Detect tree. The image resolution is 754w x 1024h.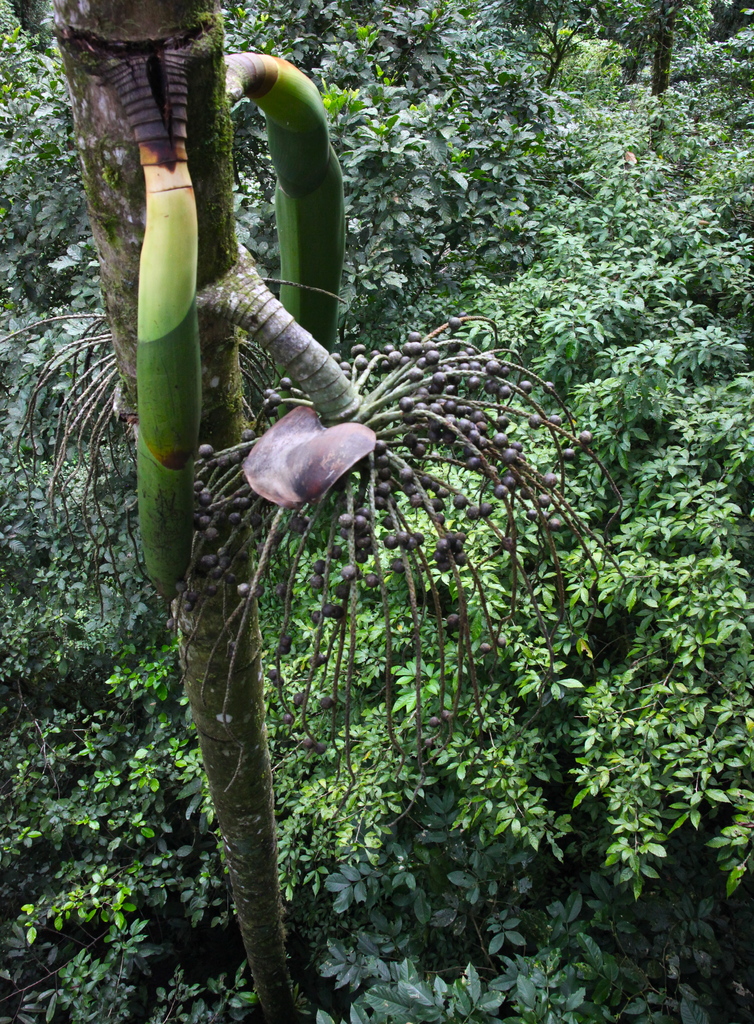
locate(54, 0, 624, 1023).
